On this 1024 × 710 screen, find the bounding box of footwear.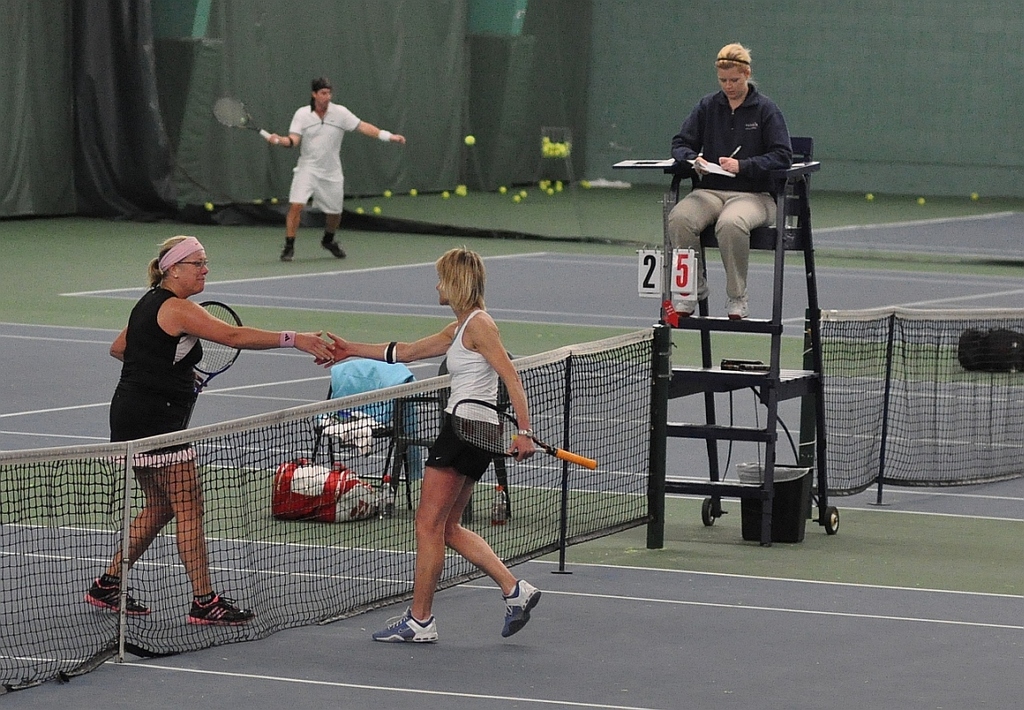
Bounding box: (371,605,439,646).
